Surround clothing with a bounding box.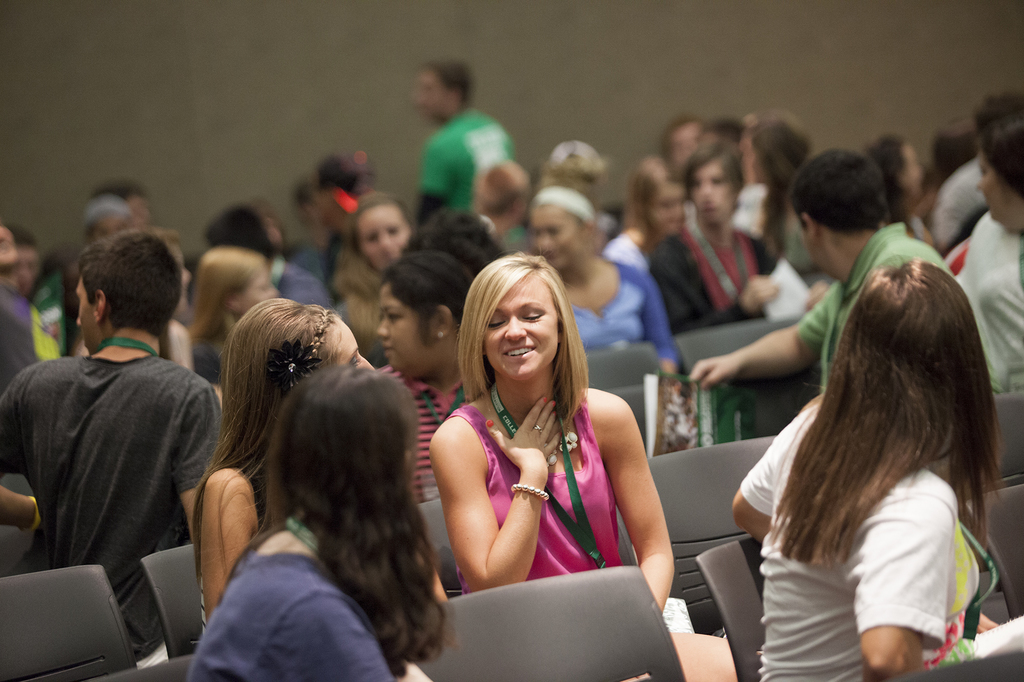
0/351/214/623.
